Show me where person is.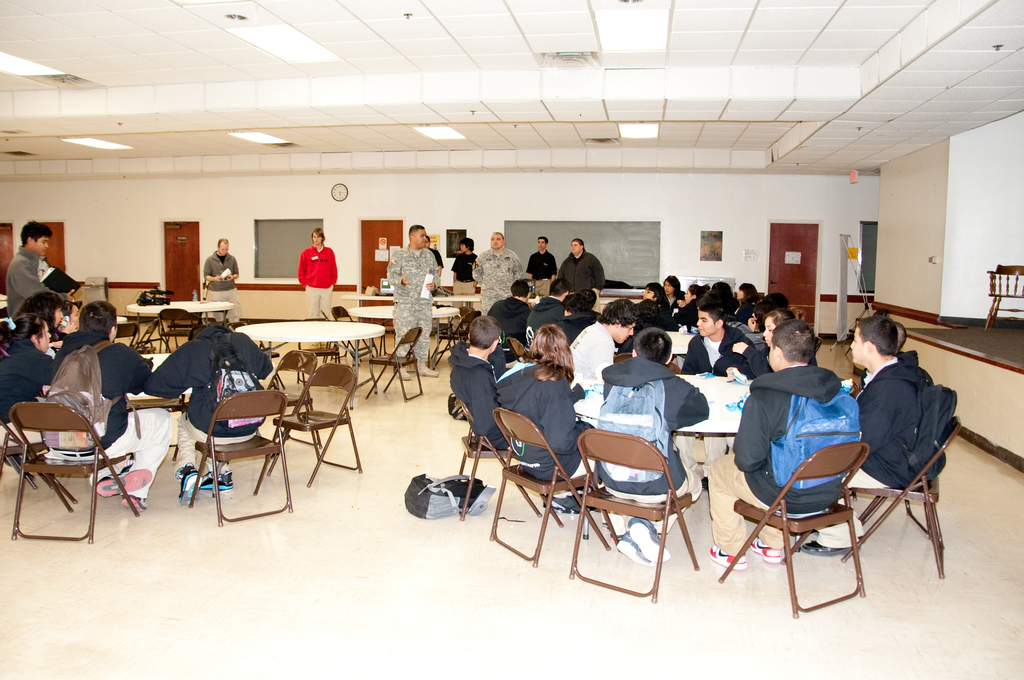
person is at {"x1": 801, "y1": 311, "x2": 935, "y2": 551}.
